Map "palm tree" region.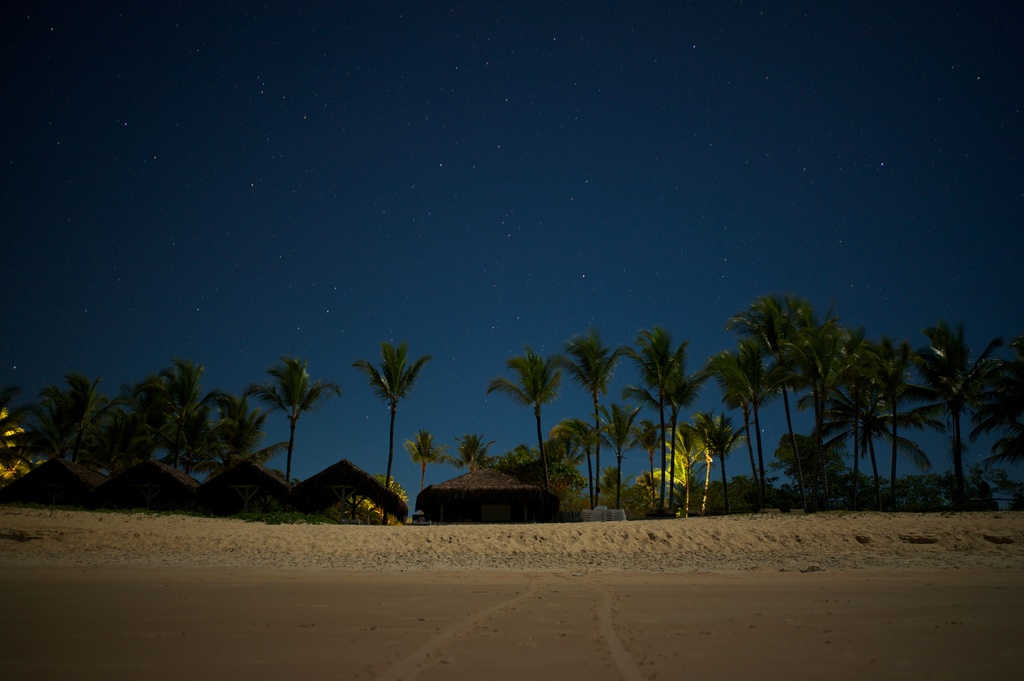
Mapped to [457,431,490,474].
